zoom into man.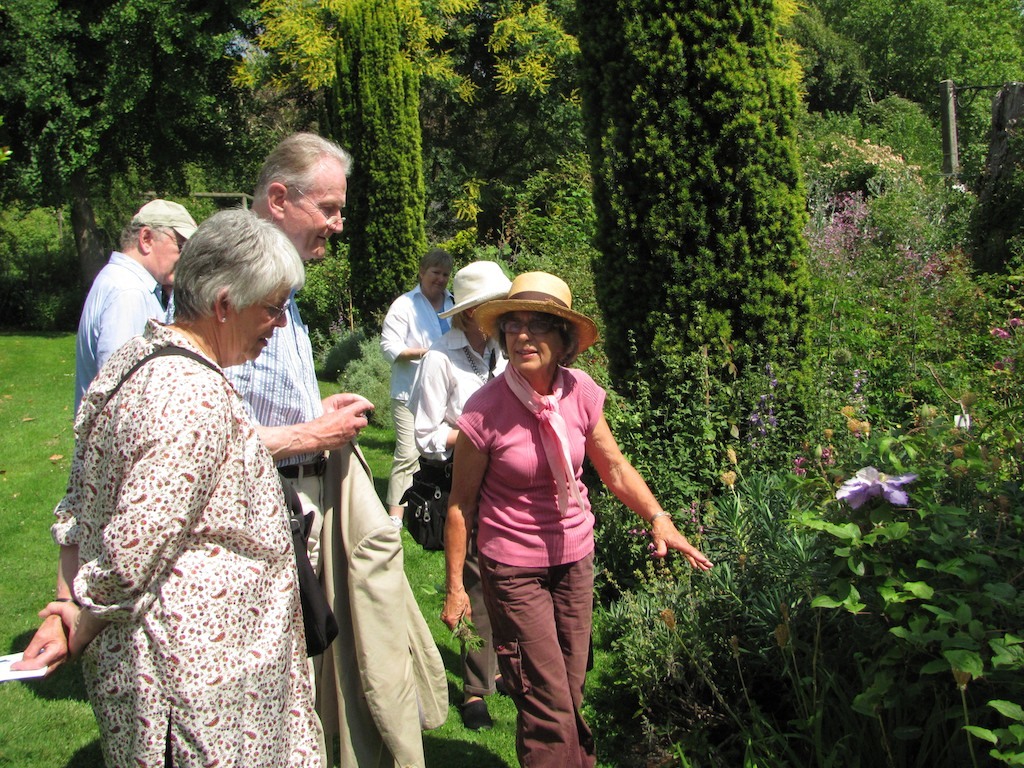
Zoom target: {"x1": 68, "y1": 197, "x2": 170, "y2": 410}.
